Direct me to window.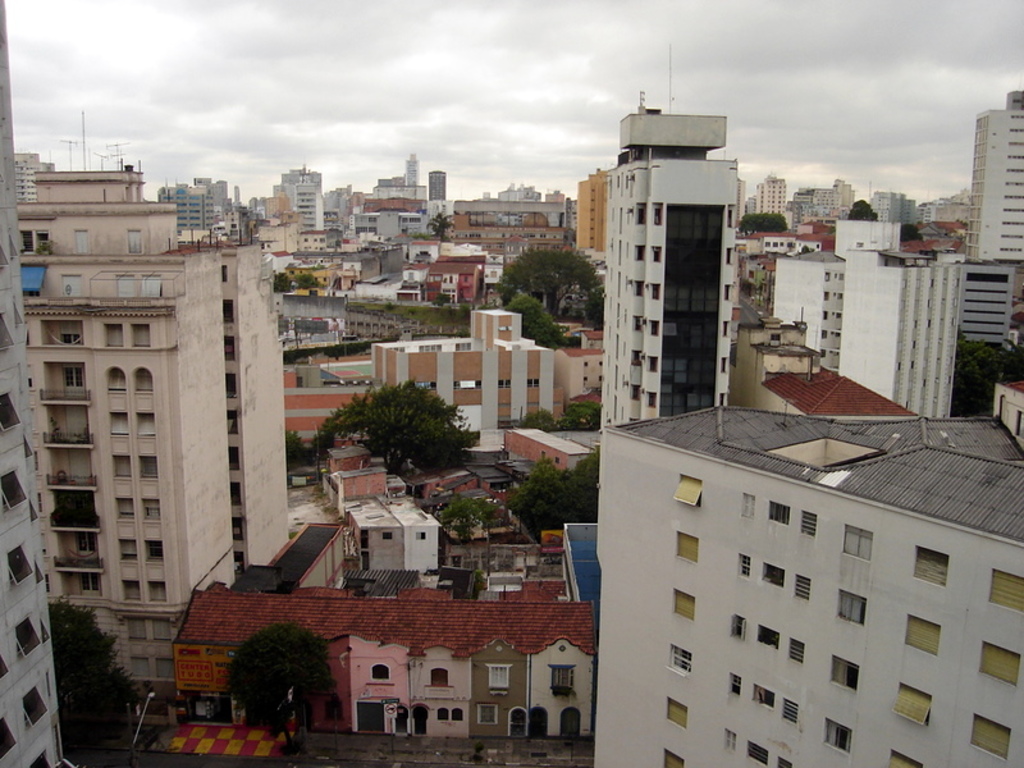
Direction: bbox(146, 540, 161, 562).
